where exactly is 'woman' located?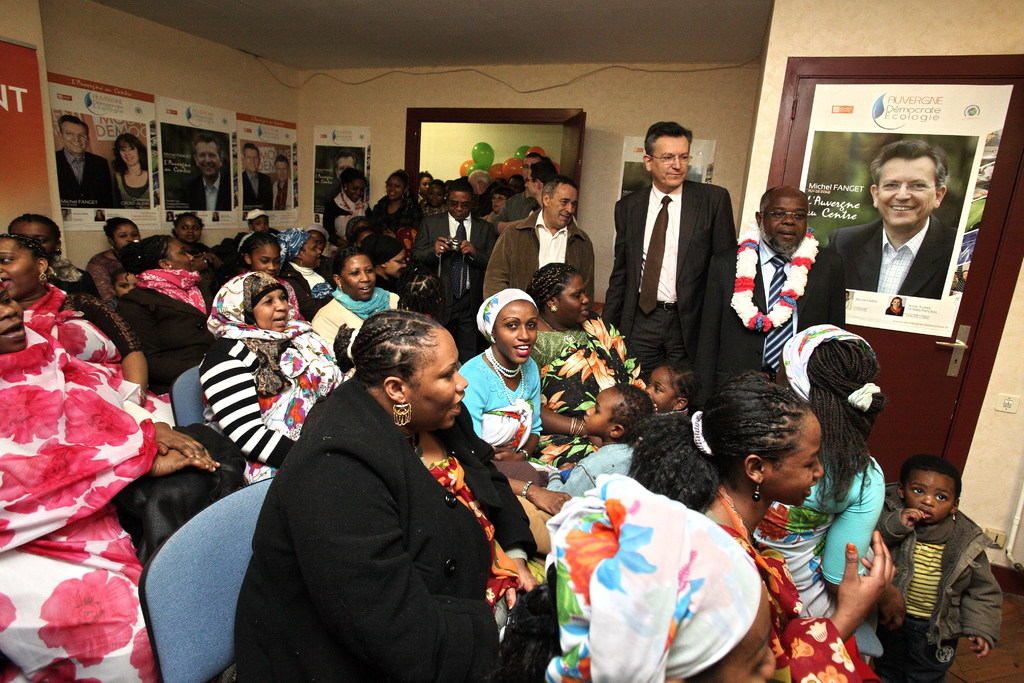
Its bounding box is left=774, top=317, right=894, bottom=682.
